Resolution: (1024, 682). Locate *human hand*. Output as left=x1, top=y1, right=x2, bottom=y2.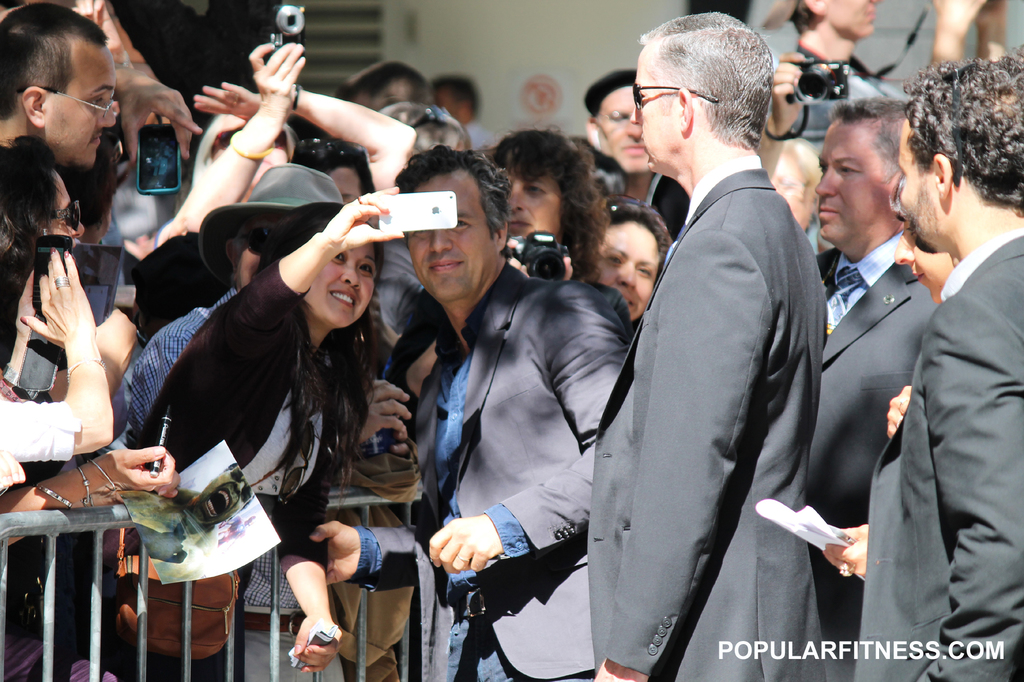
left=292, top=611, right=343, bottom=674.
